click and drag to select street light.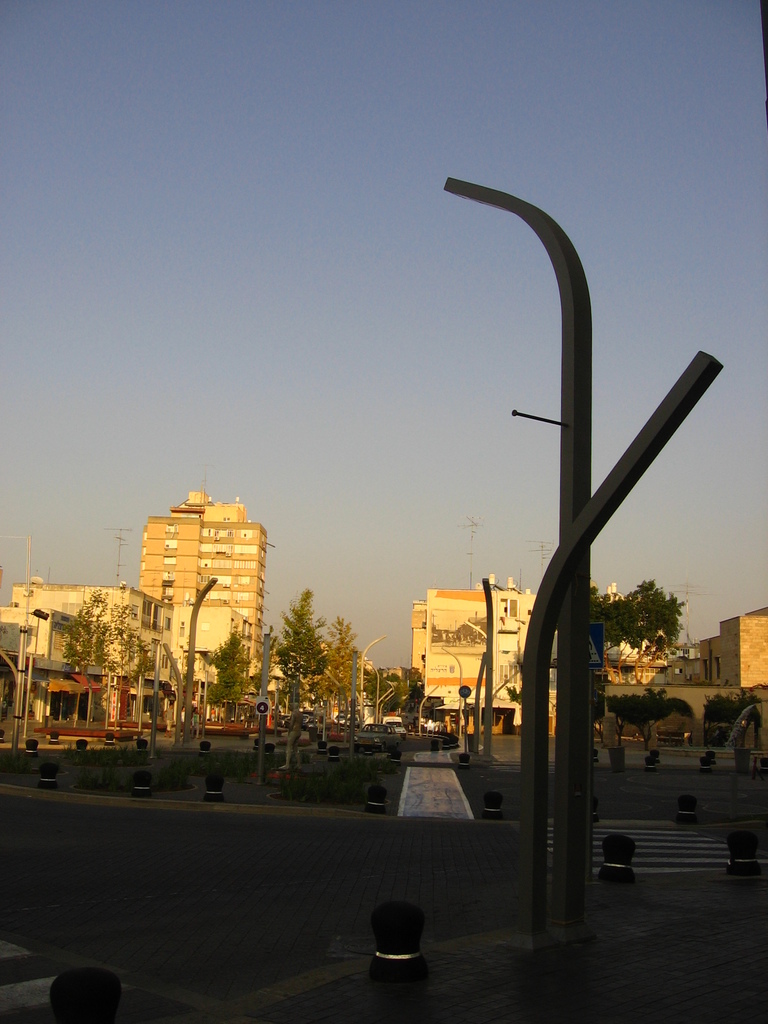
Selection: crop(478, 575, 495, 760).
